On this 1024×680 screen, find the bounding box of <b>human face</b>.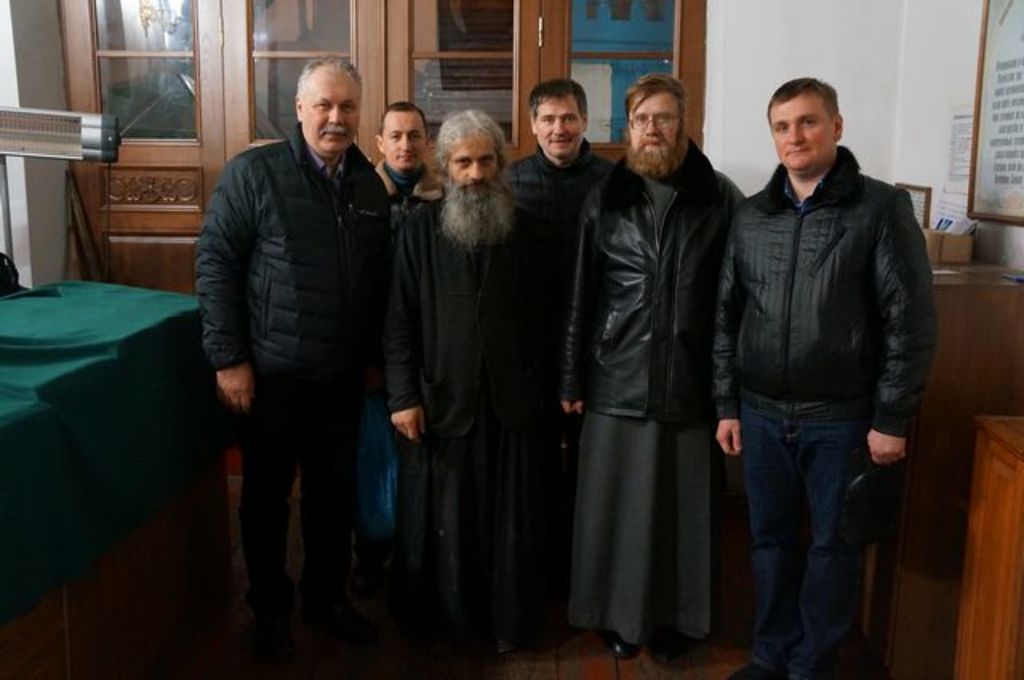
Bounding box: [635,99,677,157].
